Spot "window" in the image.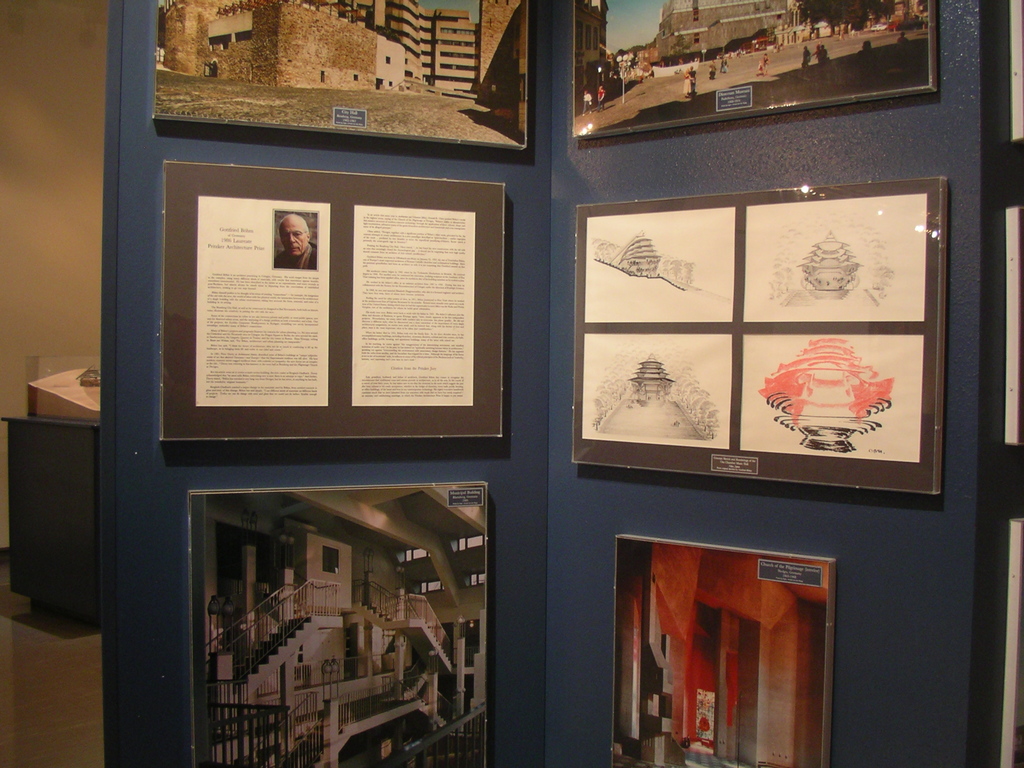
"window" found at (420, 580, 446, 595).
